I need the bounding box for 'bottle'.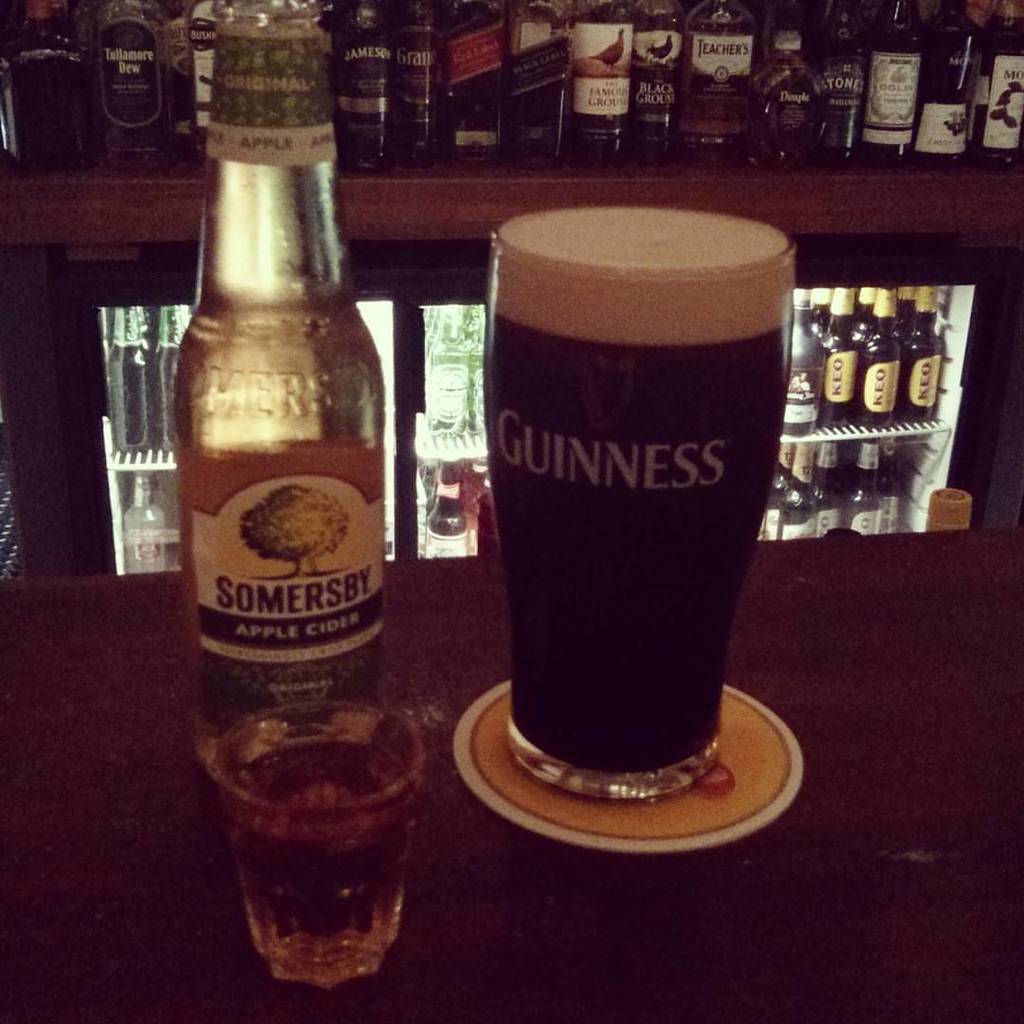
Here it is: BBox(422, 450, 470, 557).
